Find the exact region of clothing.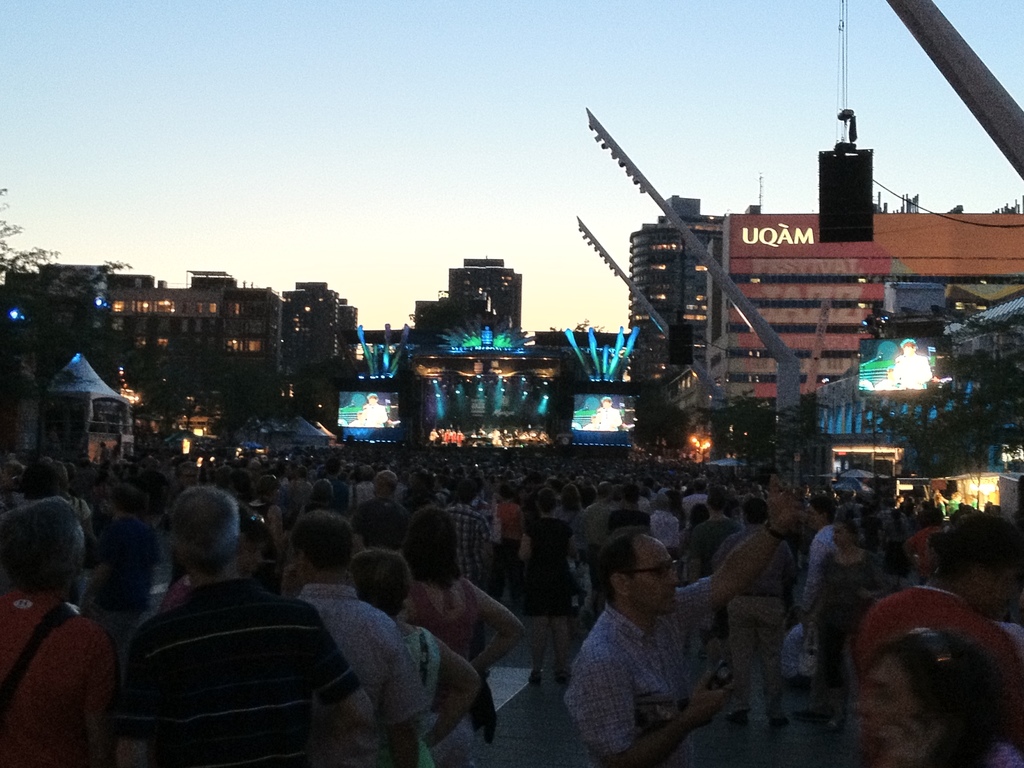
Exact region: locate(566, 582, 723, 767).
